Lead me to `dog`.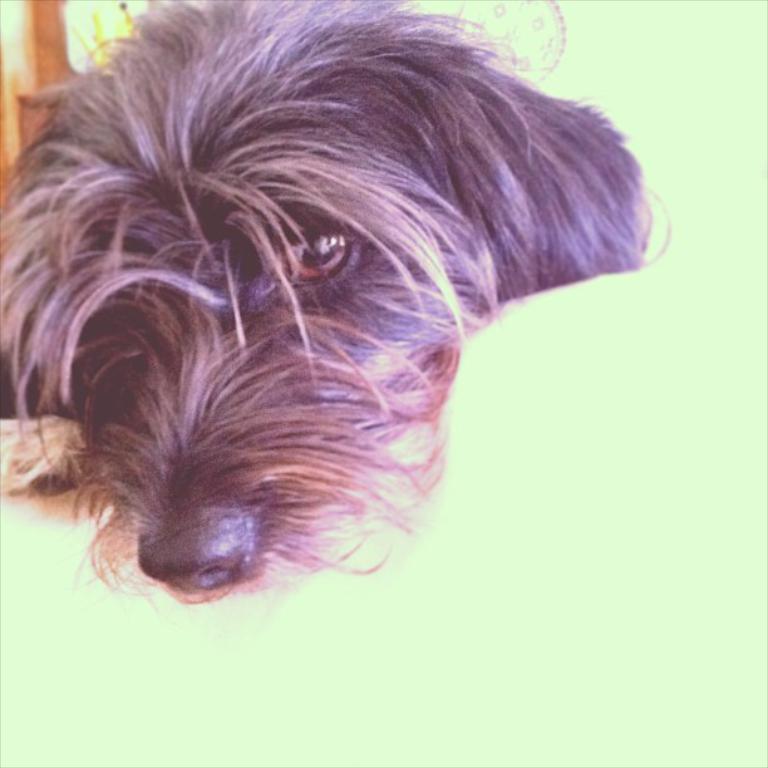
Lead to (left=0, top=0, right=675, bottom=610).
